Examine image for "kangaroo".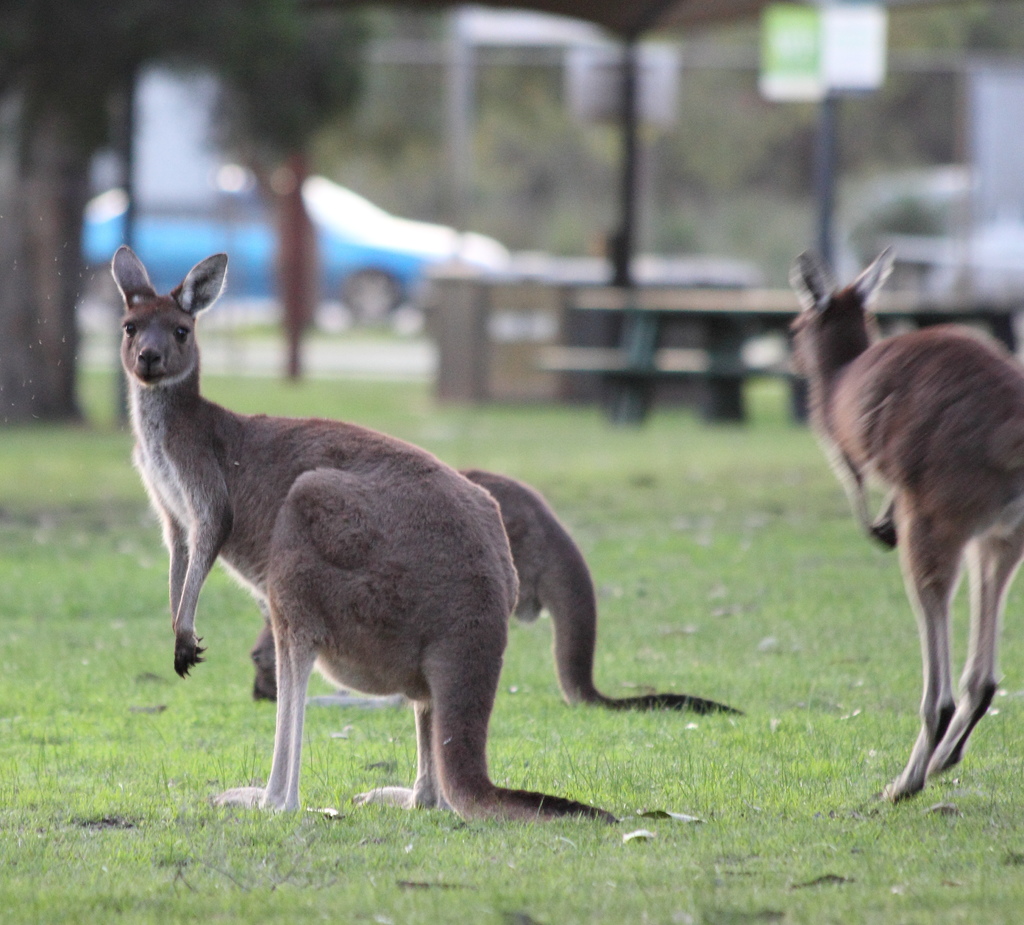
Examination result: (246,469,740,719).
